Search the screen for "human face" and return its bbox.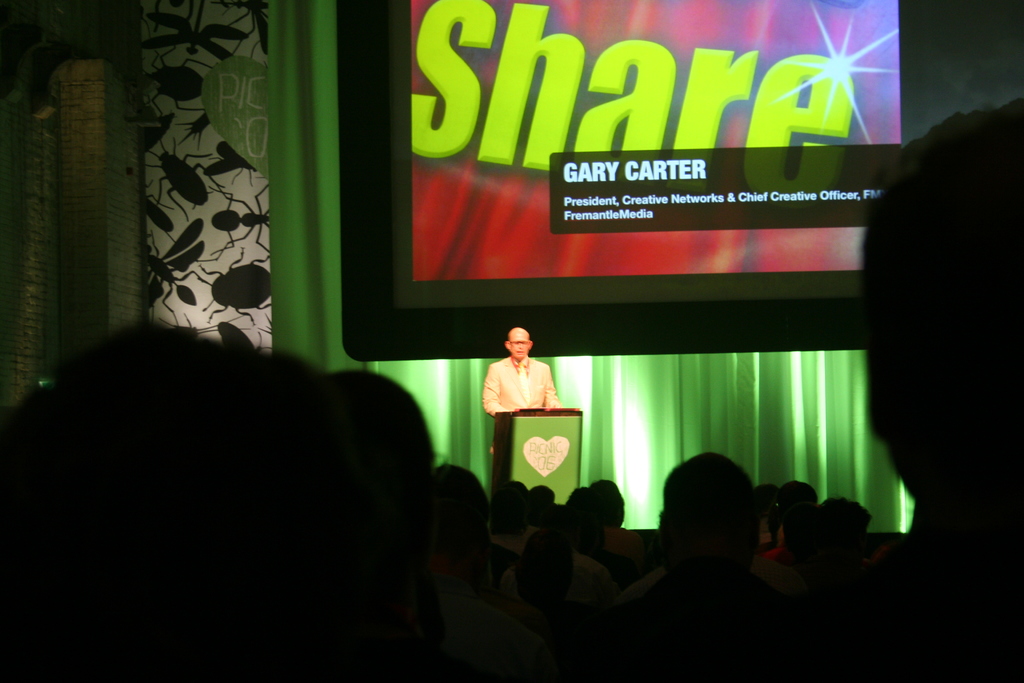
Found: select_region(506, 328, 532, 354).
